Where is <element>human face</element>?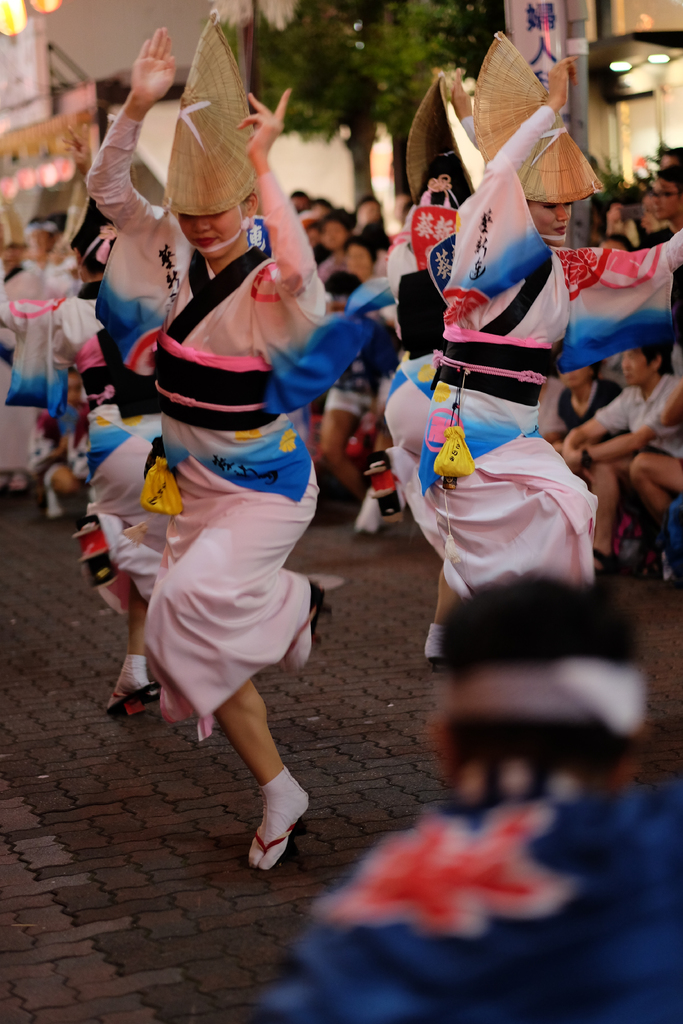
[left=554, top=365, right=587, bottom=388].
